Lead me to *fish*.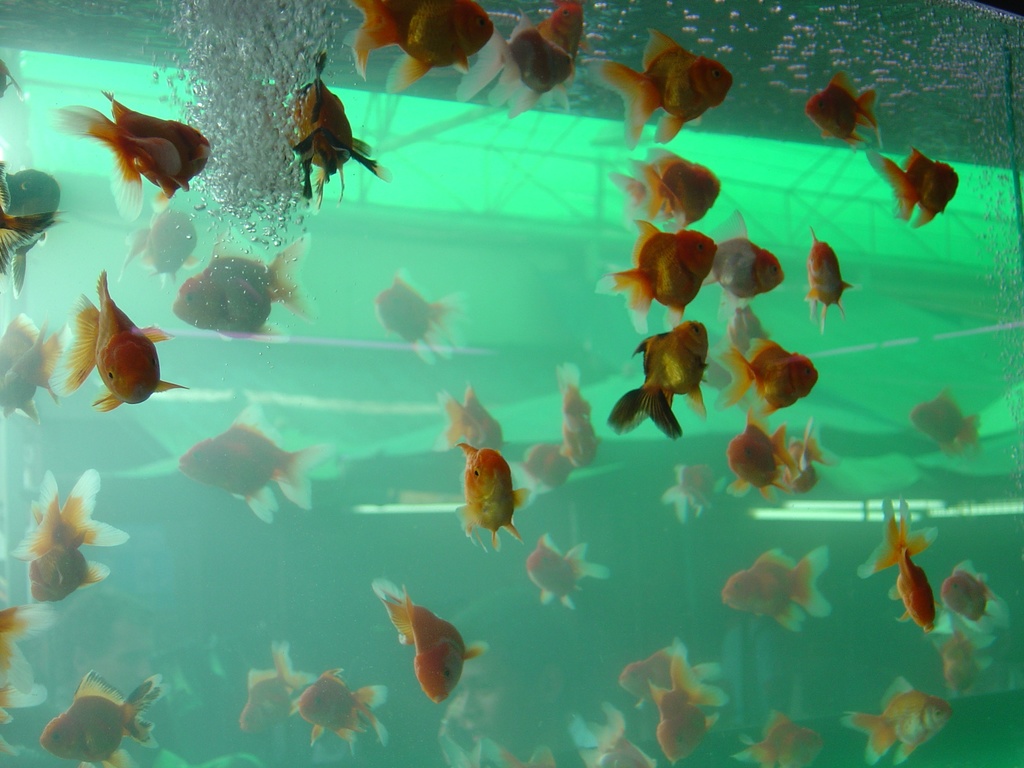
Lead to 717/543/833/637.
